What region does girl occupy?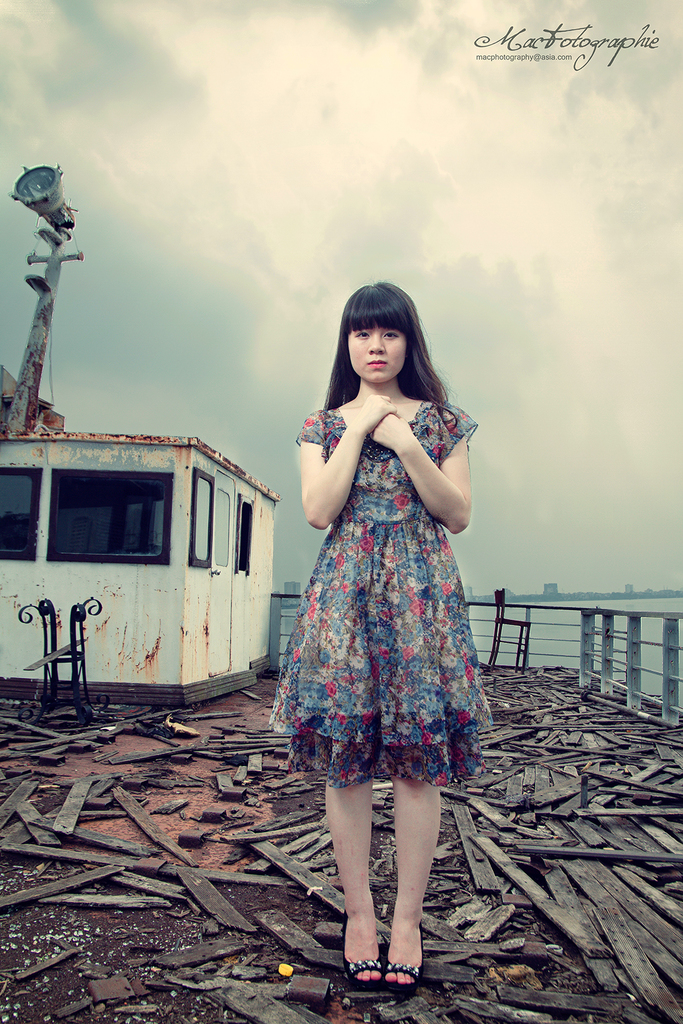
[269, 278, 494, 989].
